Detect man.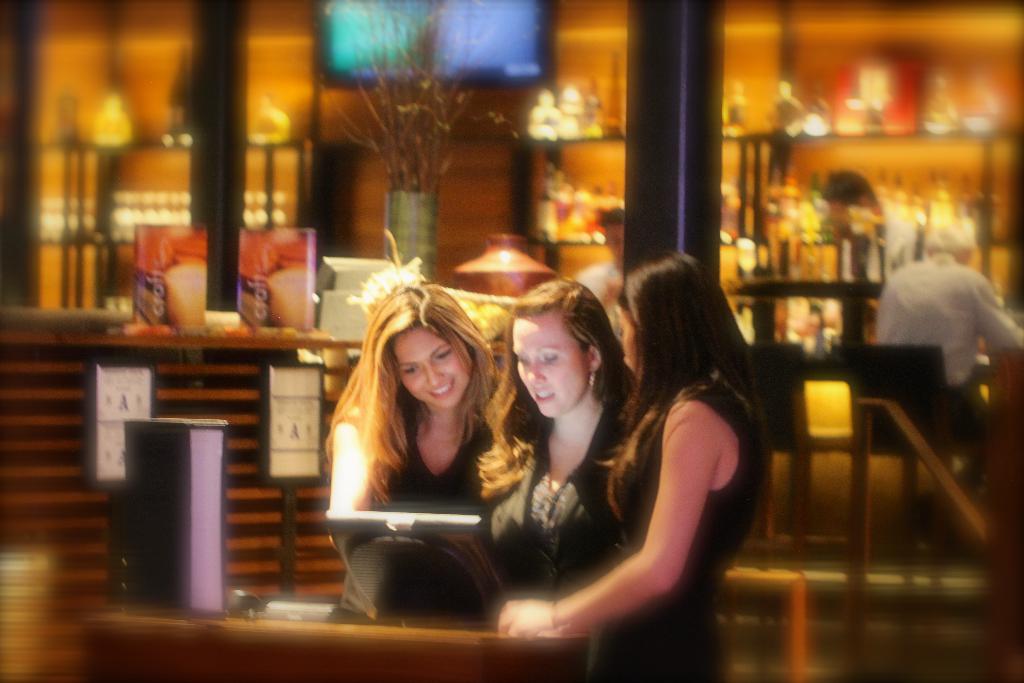
Detected at 864/196/1023/500.
